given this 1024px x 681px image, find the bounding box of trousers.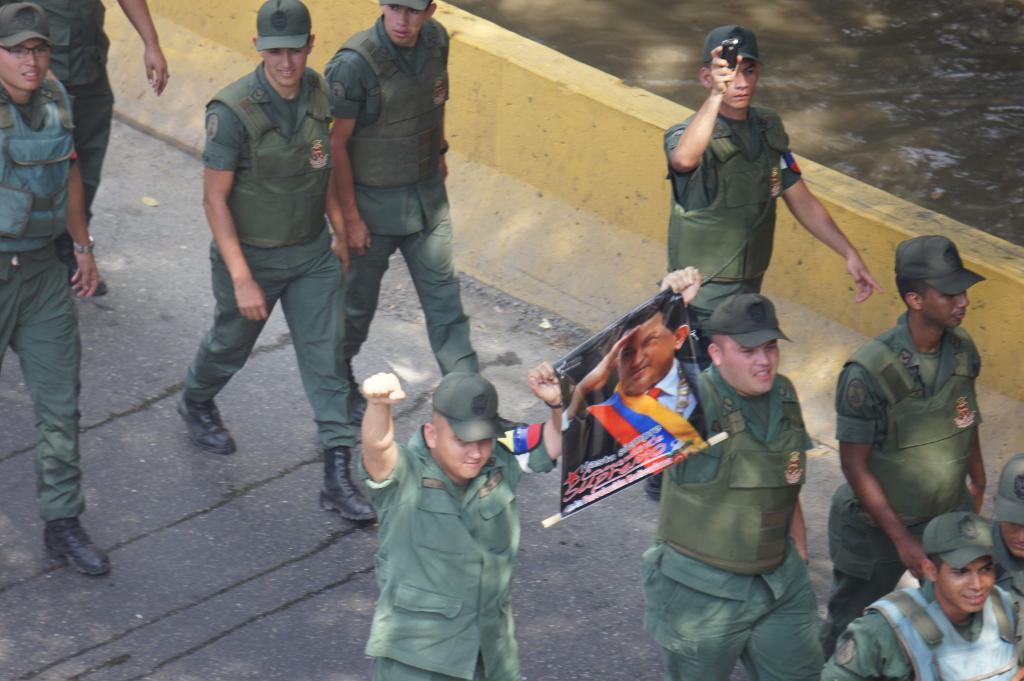
pyautogui.locateOnScreen(833, 479, 908, 627).
